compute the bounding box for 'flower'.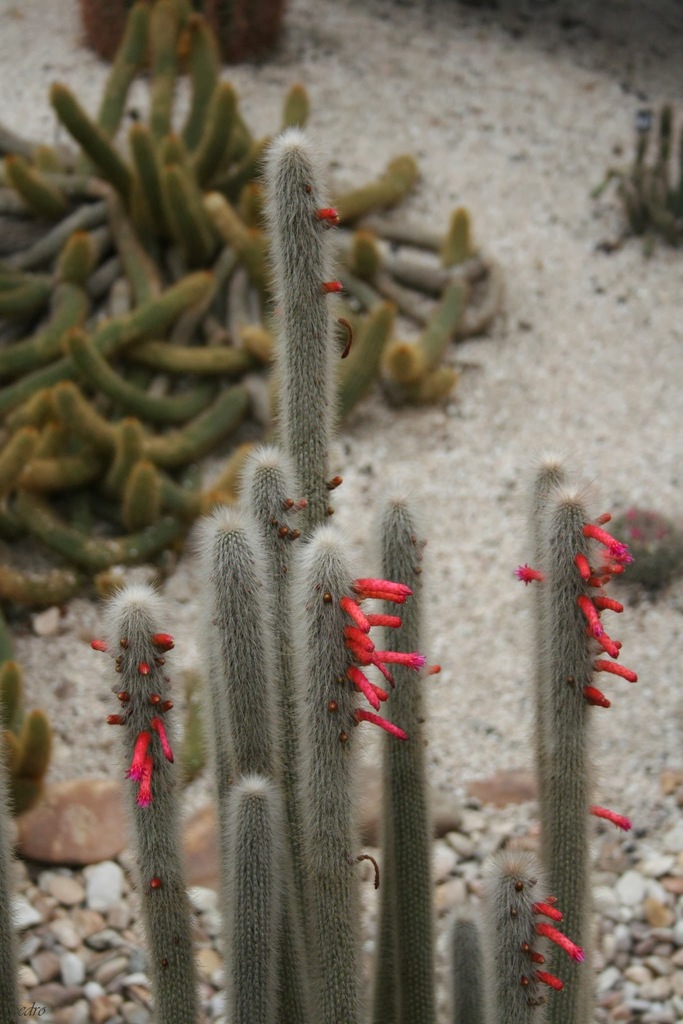
{"left": 316, "top": 202, "right": 345, "bottom": 228}.
